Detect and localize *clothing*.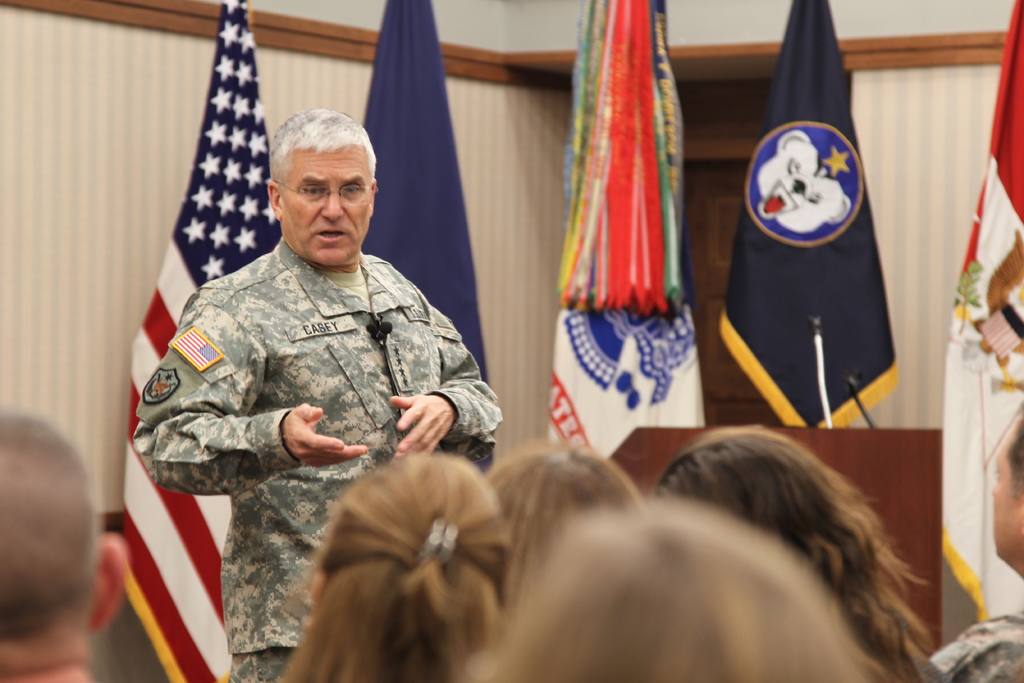
Localized at BBox(922, 613, 1023, 682).
